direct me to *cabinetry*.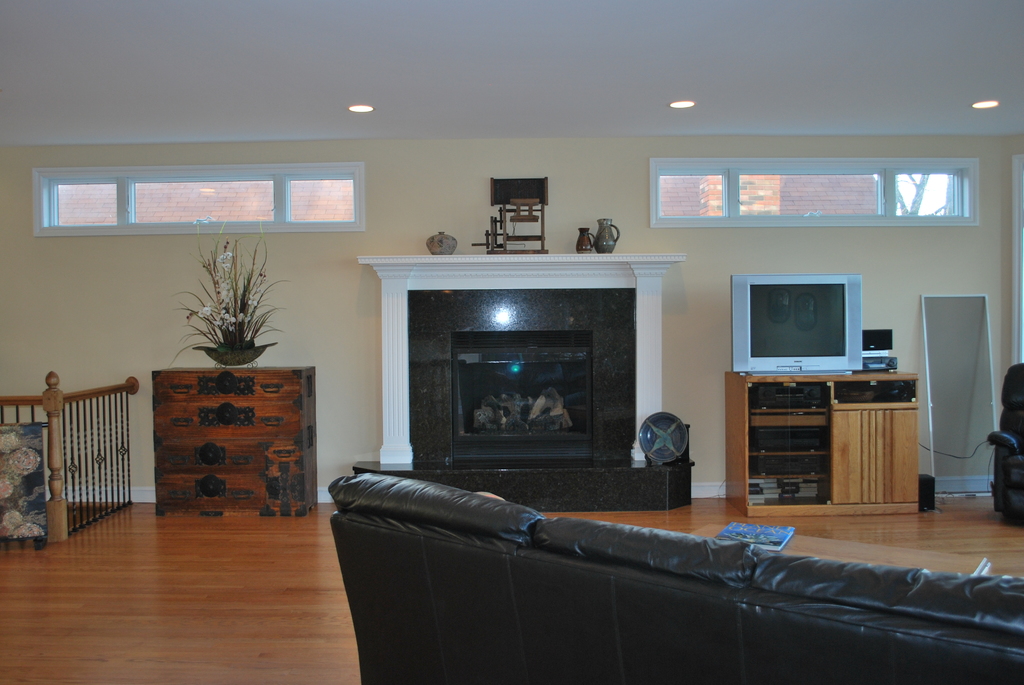
Direction: box(726, 371, 925, 516).
